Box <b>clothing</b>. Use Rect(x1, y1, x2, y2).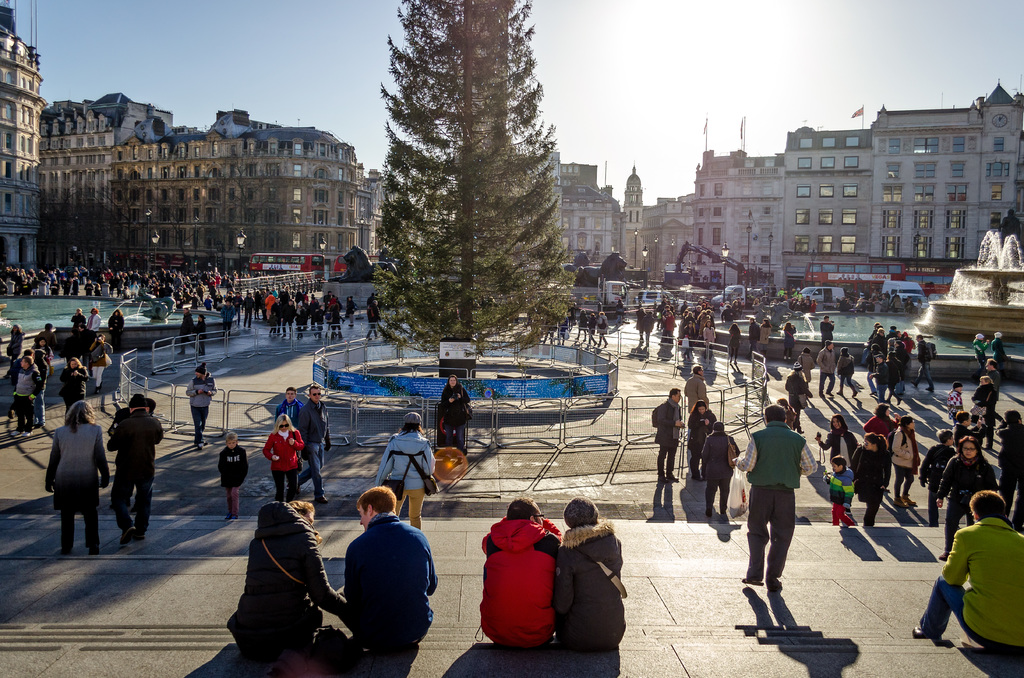
Rect(891, 298, 906, 314).
